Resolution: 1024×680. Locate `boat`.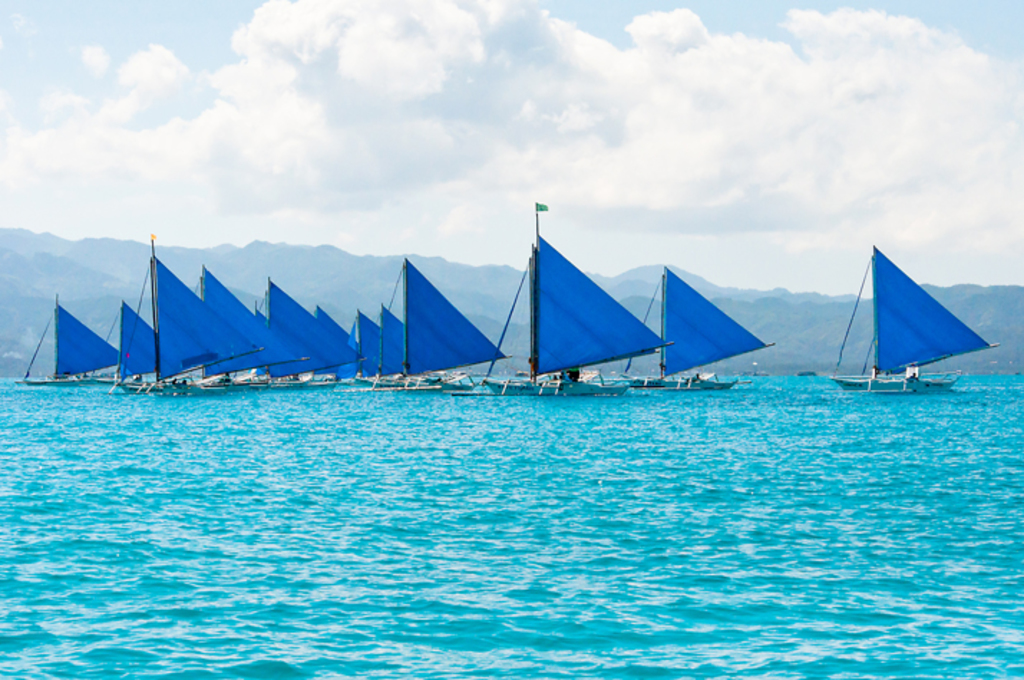
<box>843,241,995,397</box>.
